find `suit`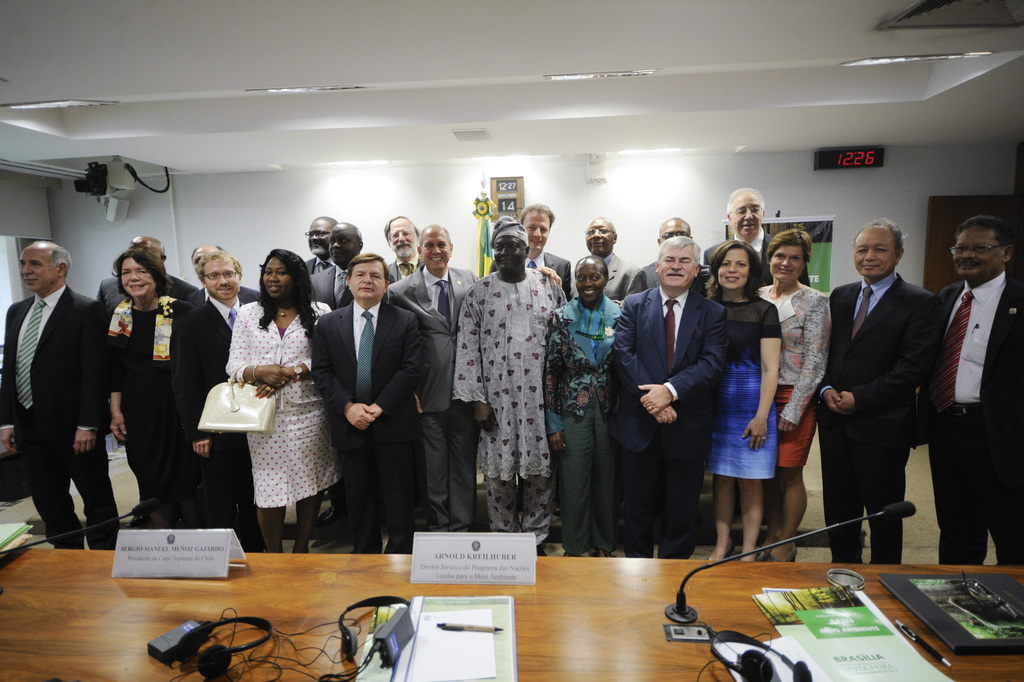
rect(701, 232, 812, 289)
